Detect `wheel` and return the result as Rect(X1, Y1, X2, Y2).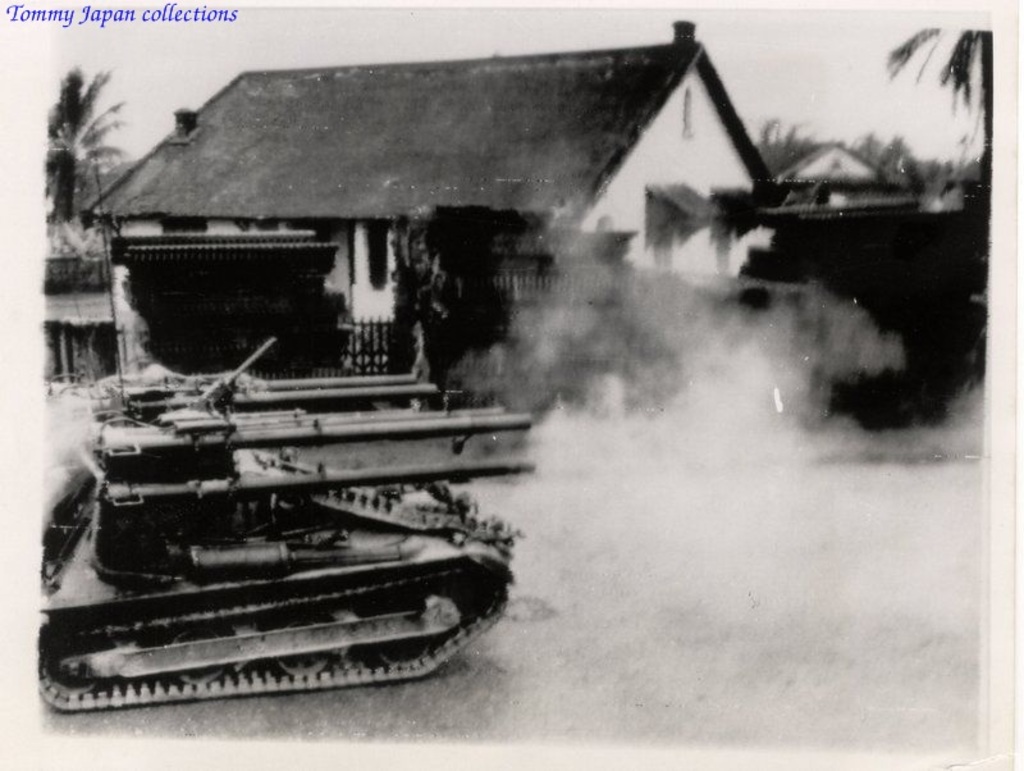
Rect(278, 612, 334, 678).
